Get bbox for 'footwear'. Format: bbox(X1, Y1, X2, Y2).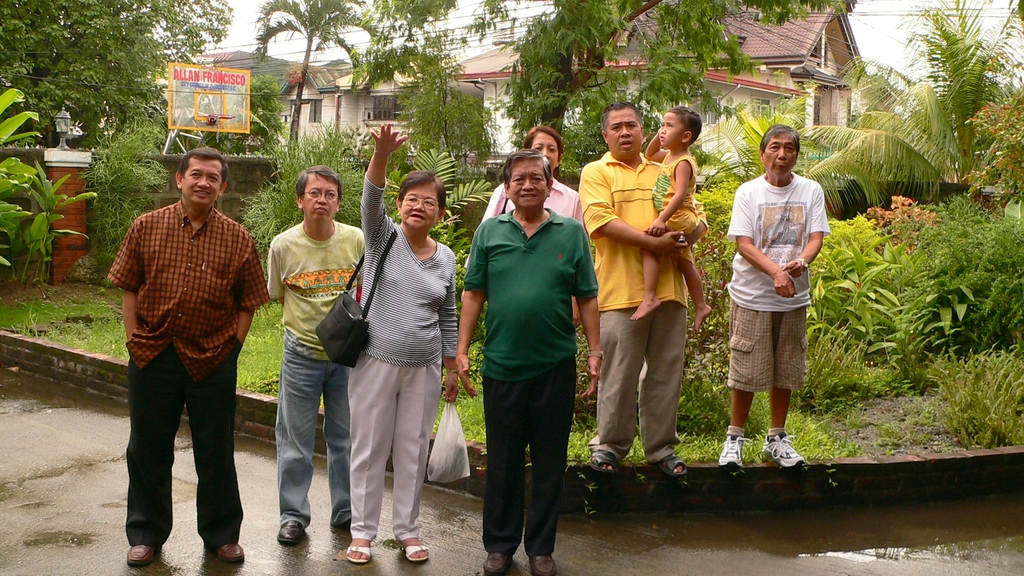
bbox(588, 452, 620, 479).
